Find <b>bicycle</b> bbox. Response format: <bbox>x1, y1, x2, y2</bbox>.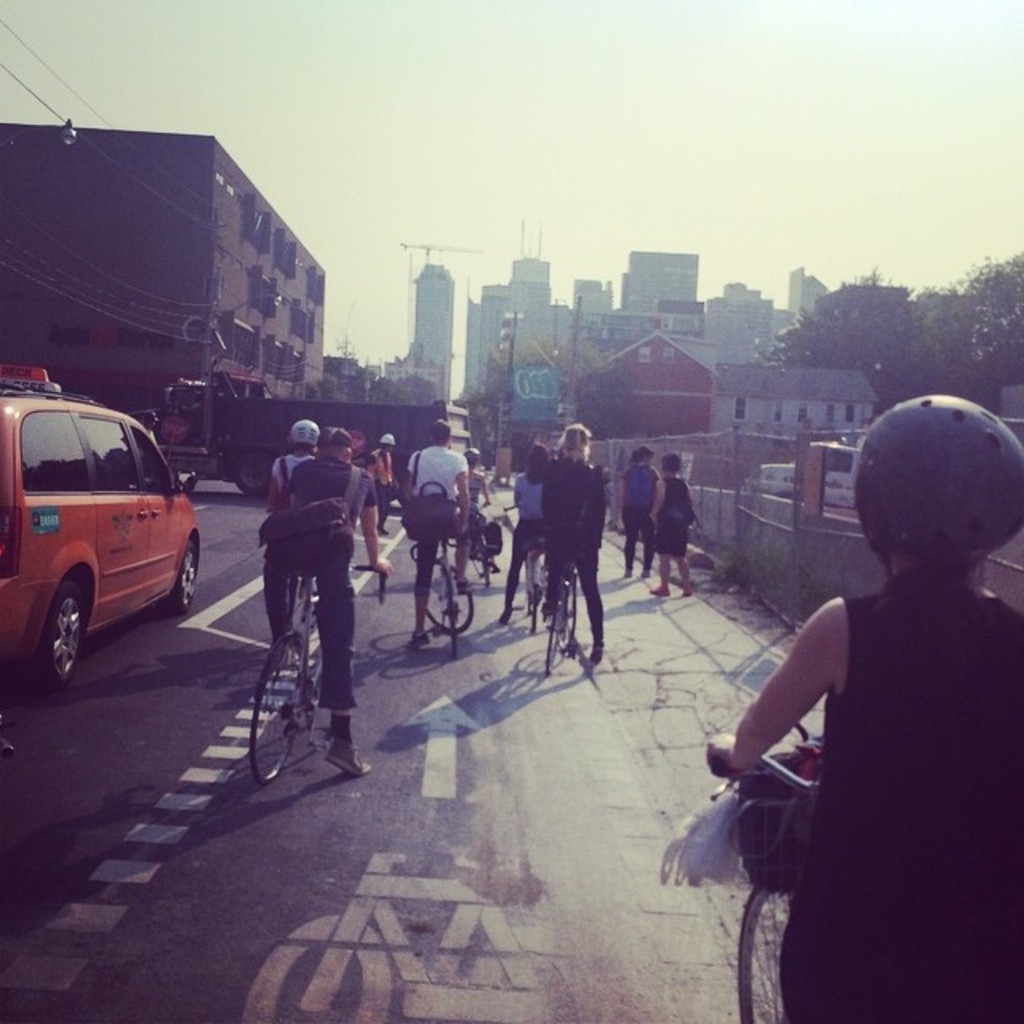
<bbox>454, 499, 490, 589</bbox>.
